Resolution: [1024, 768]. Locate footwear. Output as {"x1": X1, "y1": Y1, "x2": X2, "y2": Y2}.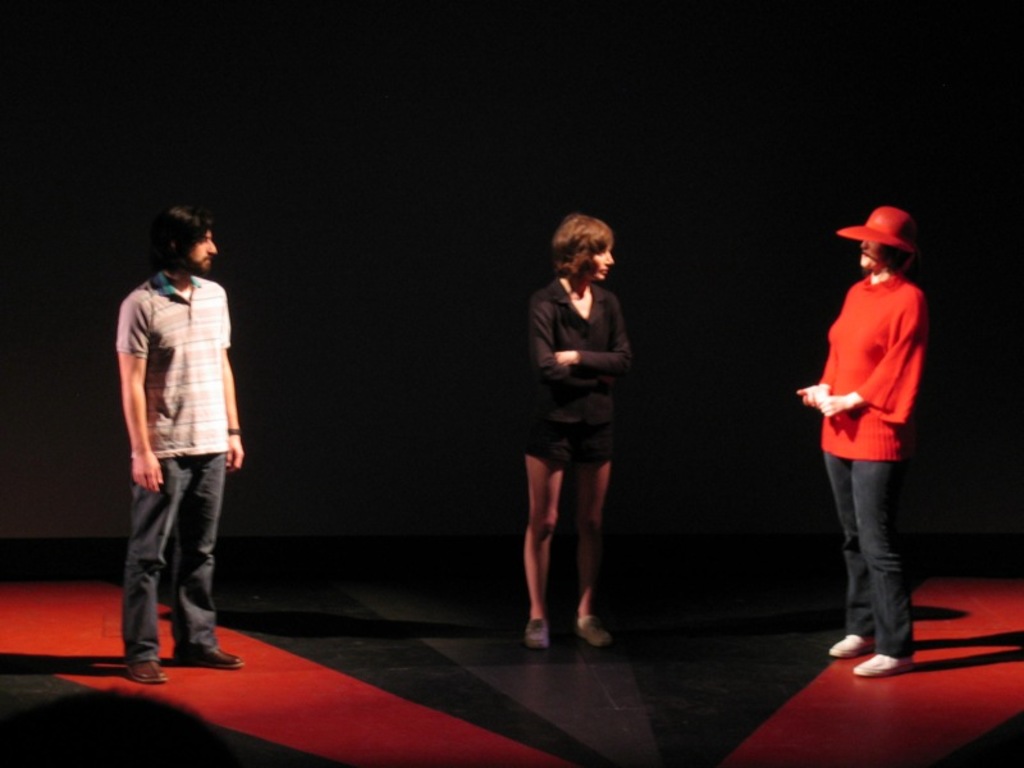
{"x1": 177, "y1": 644, "x2": 241, "y2": 675}.
